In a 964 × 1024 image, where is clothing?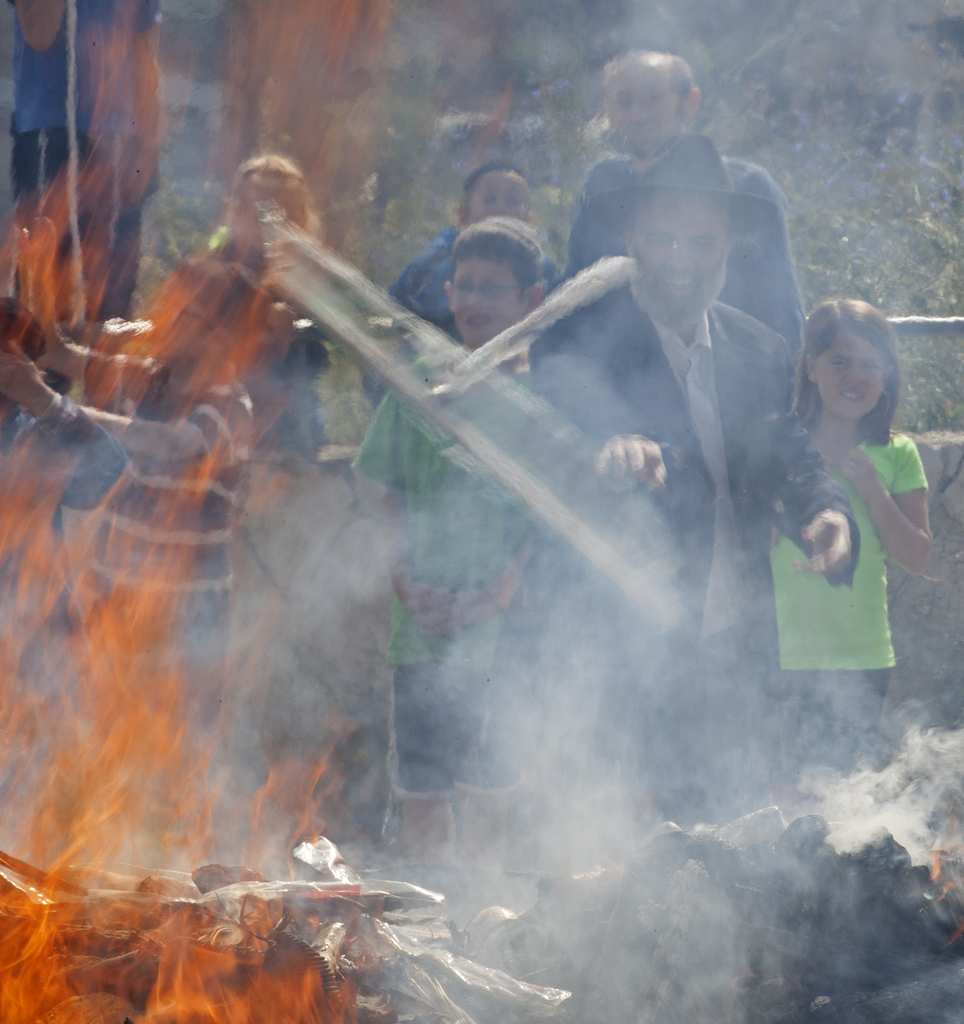
{"left": 744, "top": 340, "right": 936, "bottom": 676}.
